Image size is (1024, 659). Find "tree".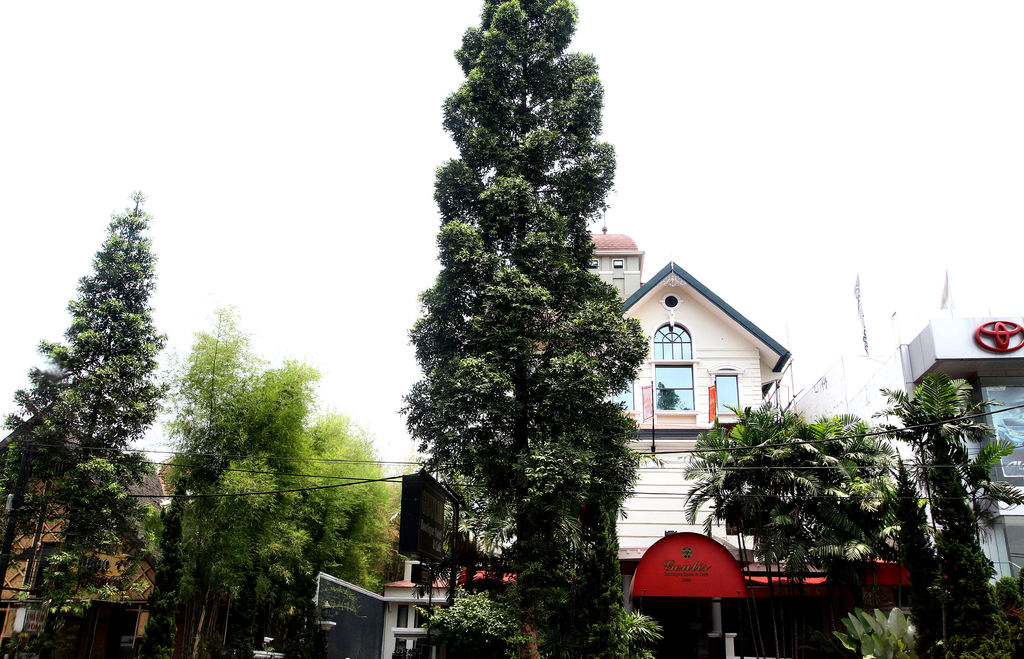
pyautogui.locateOnScreen(158, 293, 420, 658).
